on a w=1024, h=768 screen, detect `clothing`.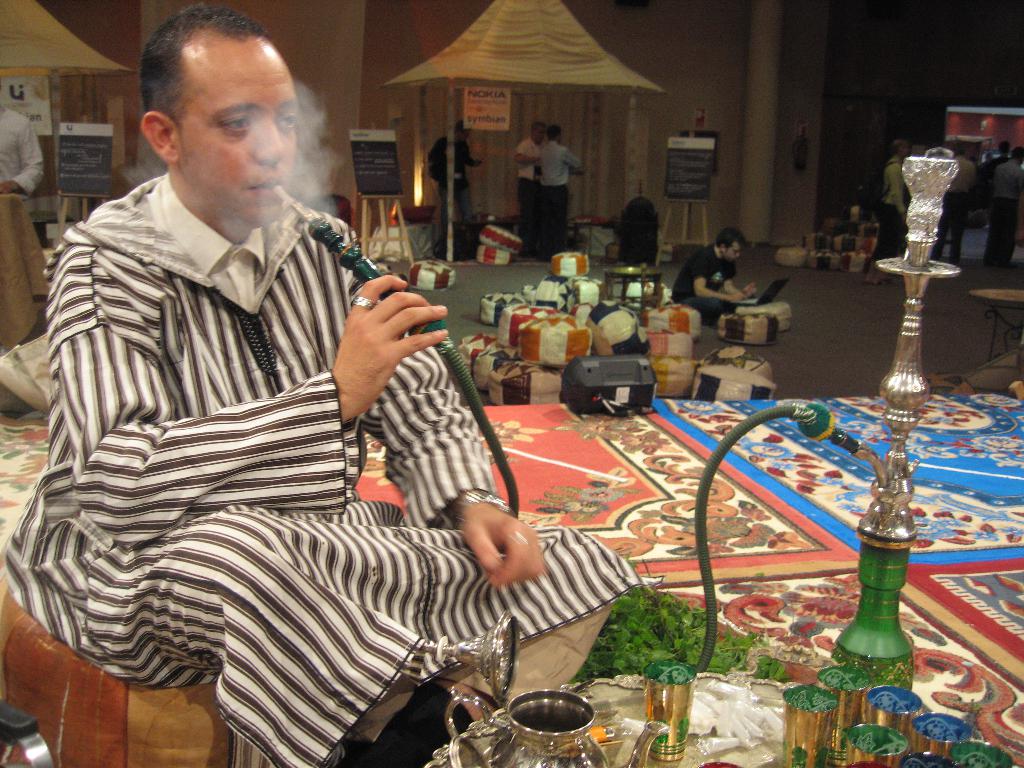
rect(0, 108, 45, 203).
